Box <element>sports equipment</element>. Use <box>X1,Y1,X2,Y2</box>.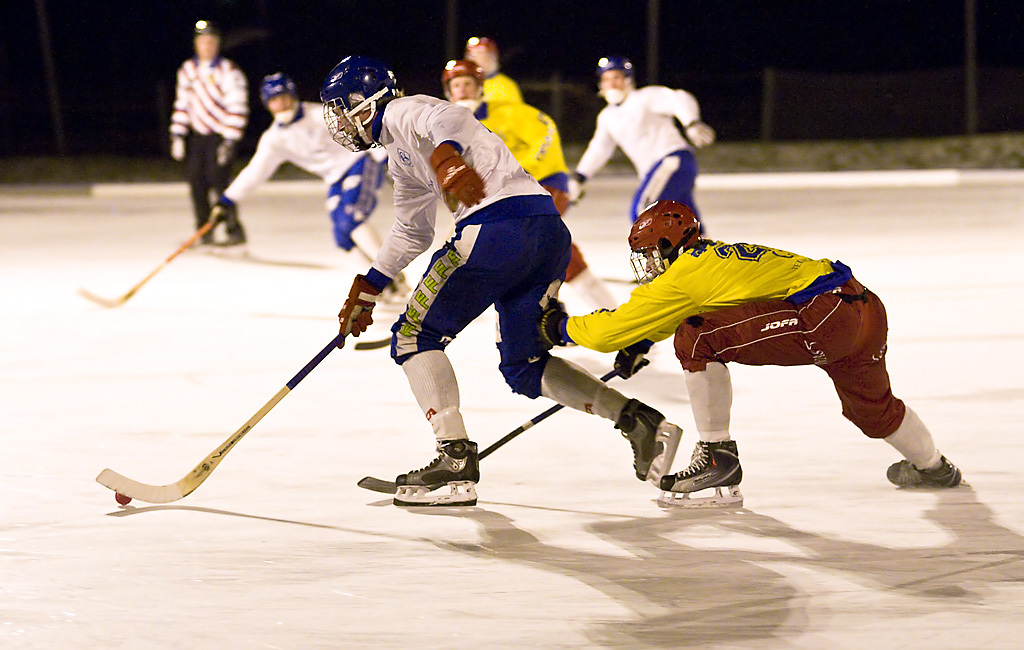
<box>253,74,292,130</box>.
